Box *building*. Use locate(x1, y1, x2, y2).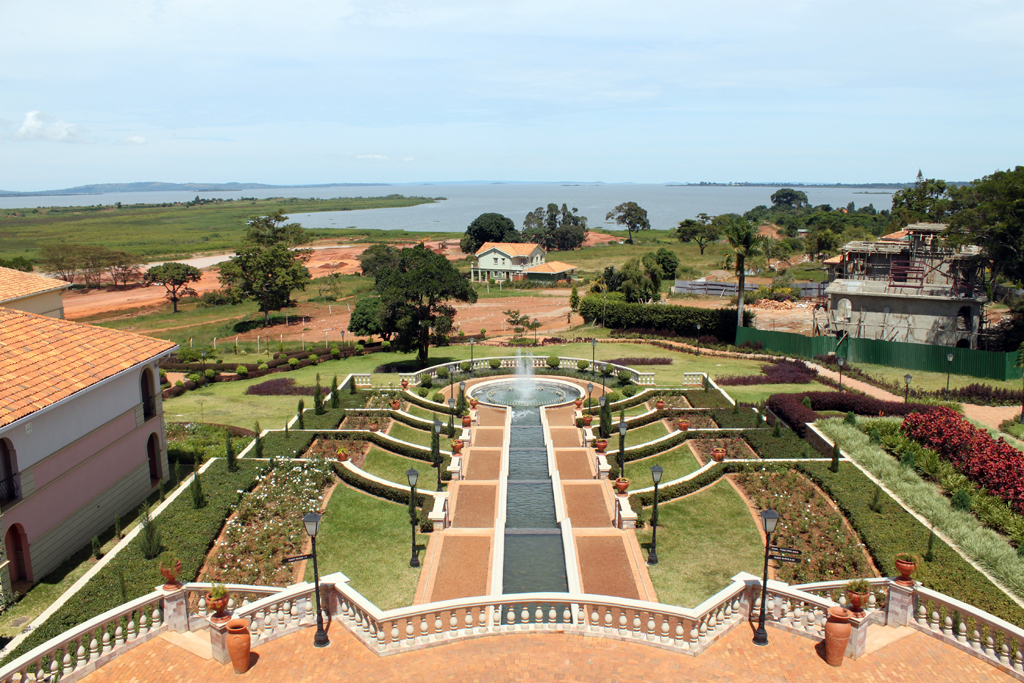
locate(478, 240, 546, 269).
